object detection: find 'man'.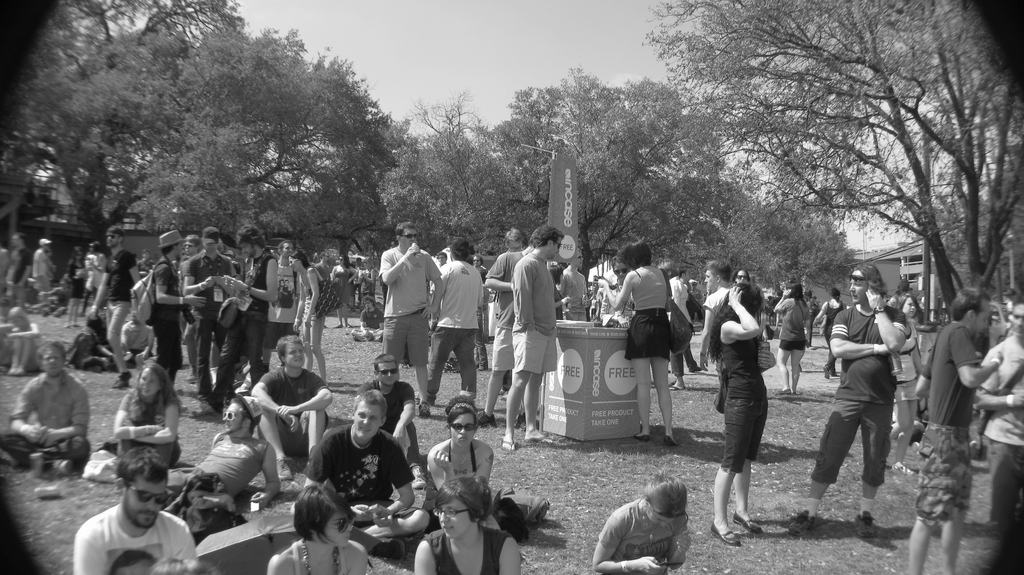
[905,289,1005,574].
